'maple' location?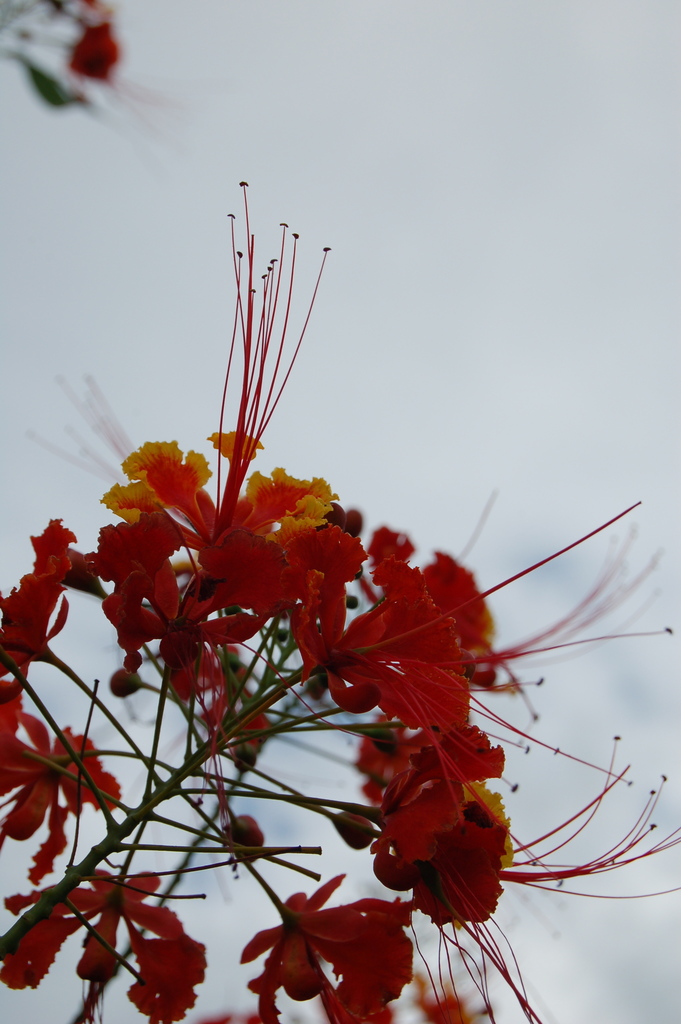
detection(0, 0, 179, 173)
